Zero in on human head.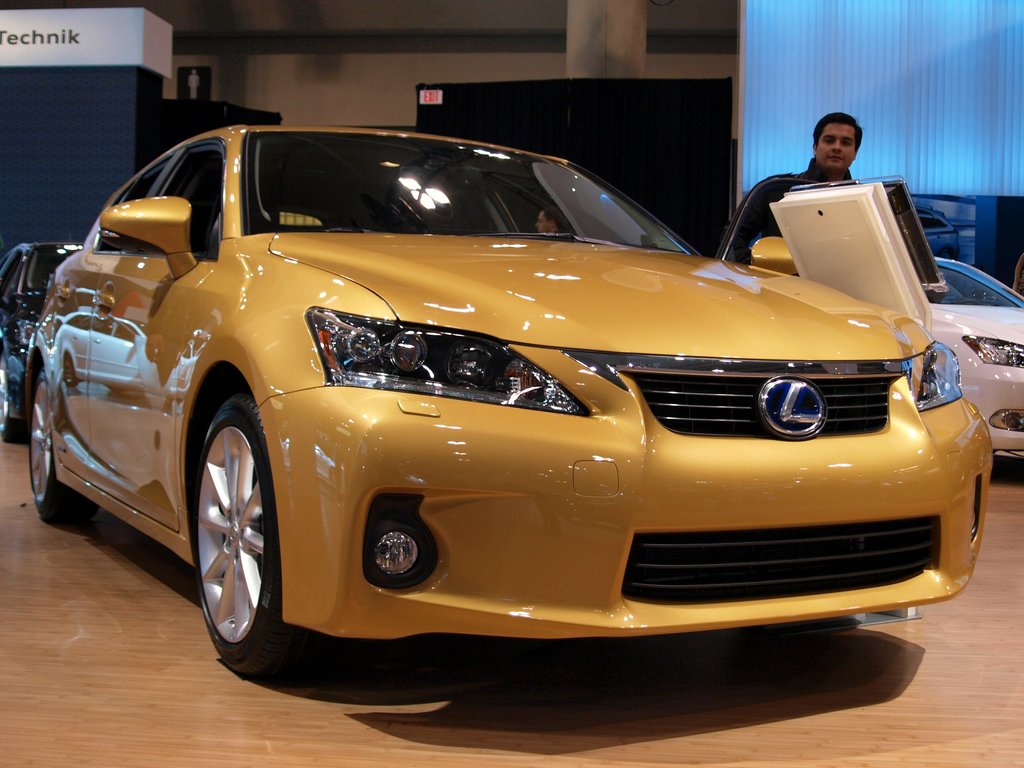
Zeroed in: [x1=807, y1=111, x2=865, y2=174].
